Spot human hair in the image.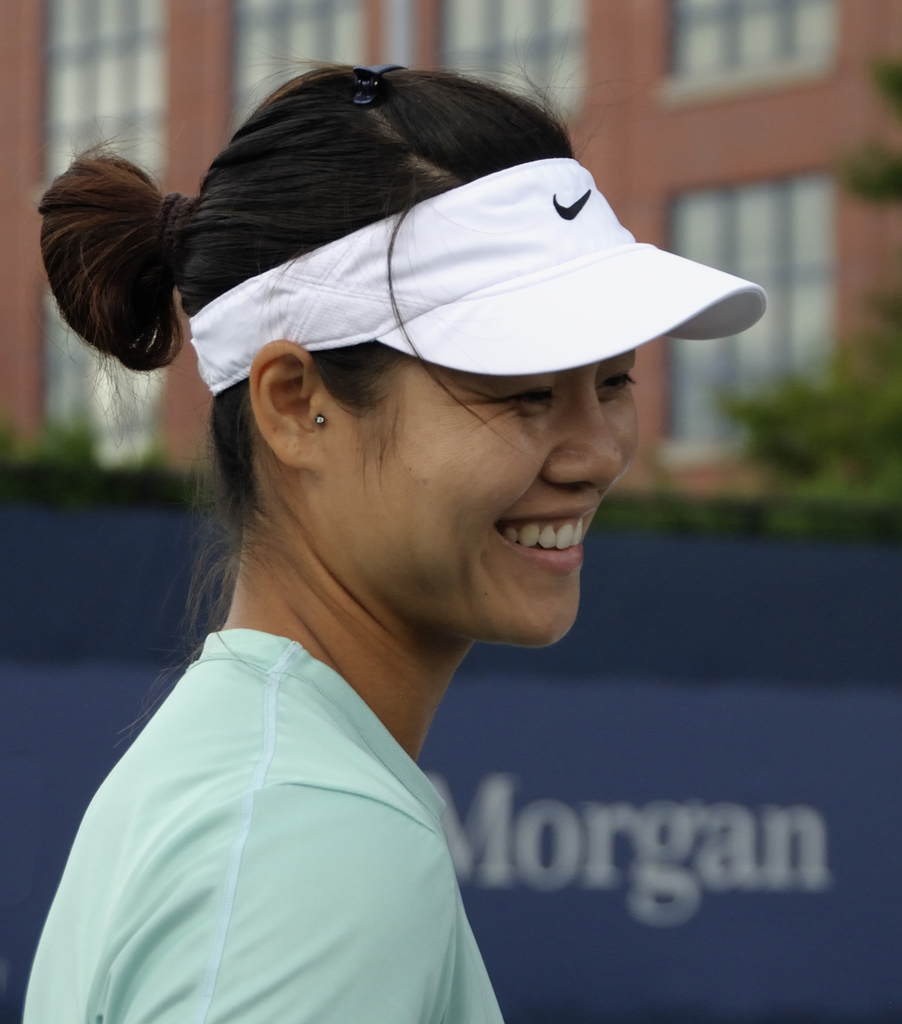
human hair found at bbox=(115, 111, 665, 655).
